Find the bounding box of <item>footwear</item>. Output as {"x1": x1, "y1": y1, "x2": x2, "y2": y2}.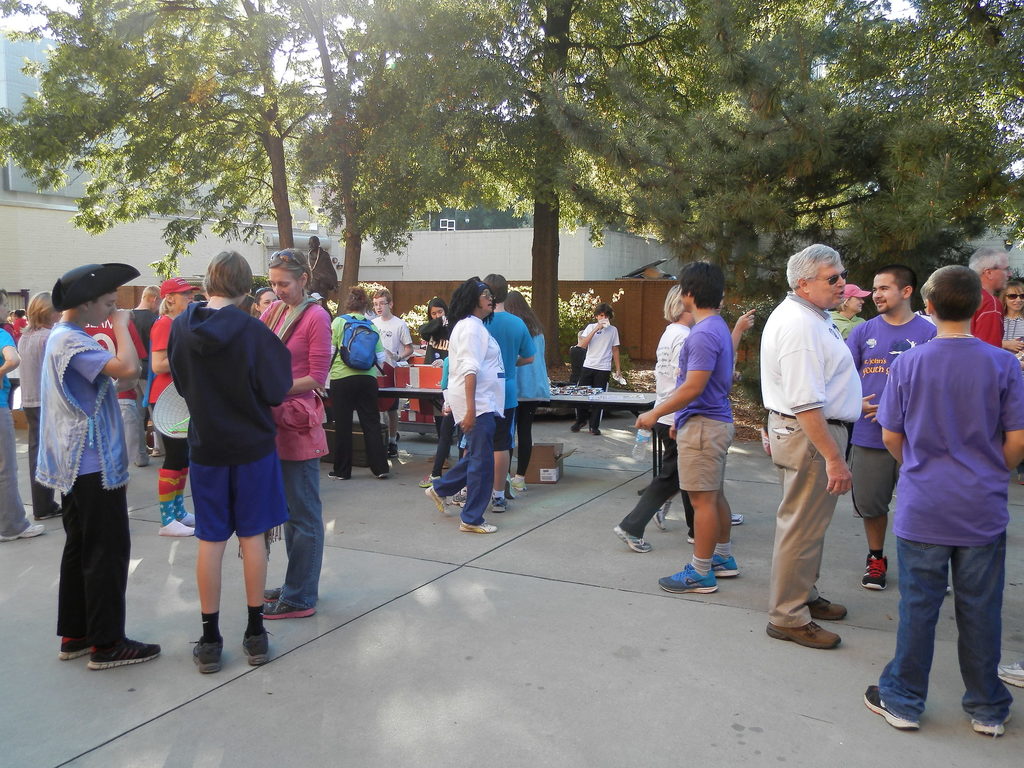
{"x1": 765, "y1": 619, "x2": 841, "y2": 650}.
